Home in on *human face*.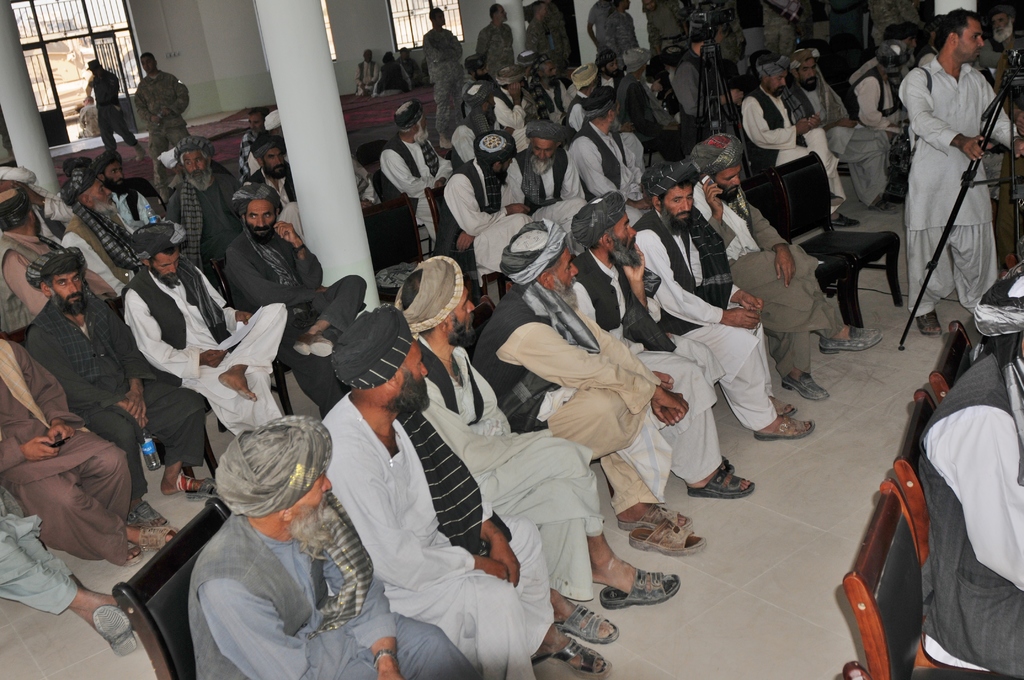
Homed in at bbox=[154, 250, 174, 276].
